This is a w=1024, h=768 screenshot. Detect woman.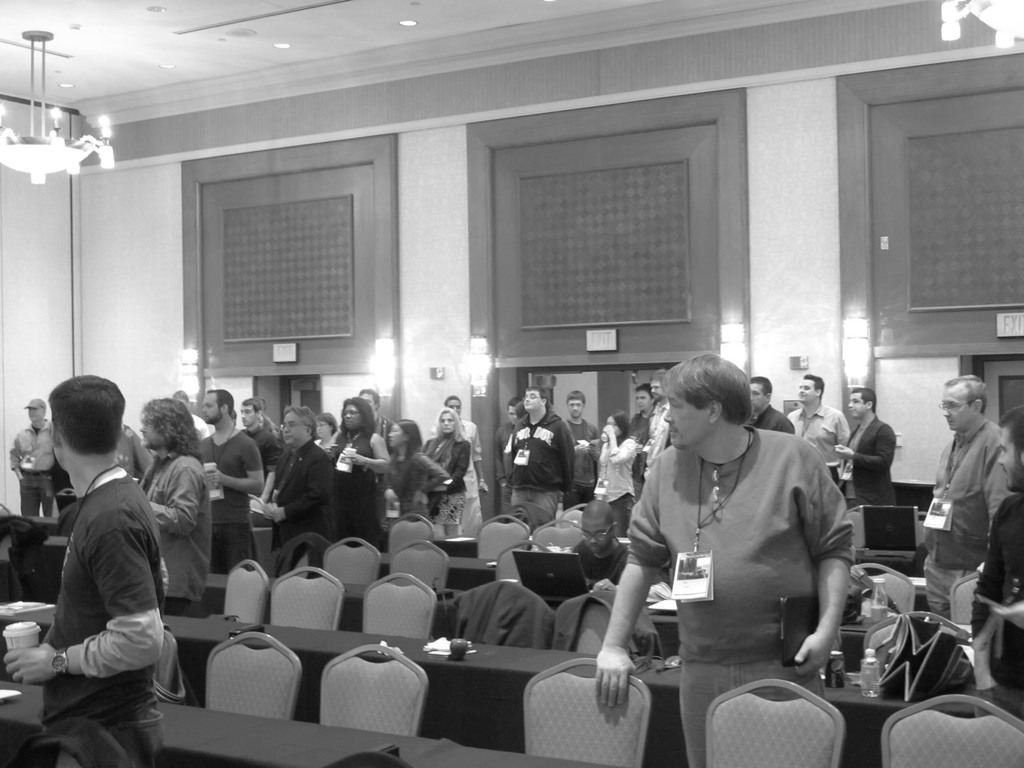
box=[313, 410, 338, 448].
